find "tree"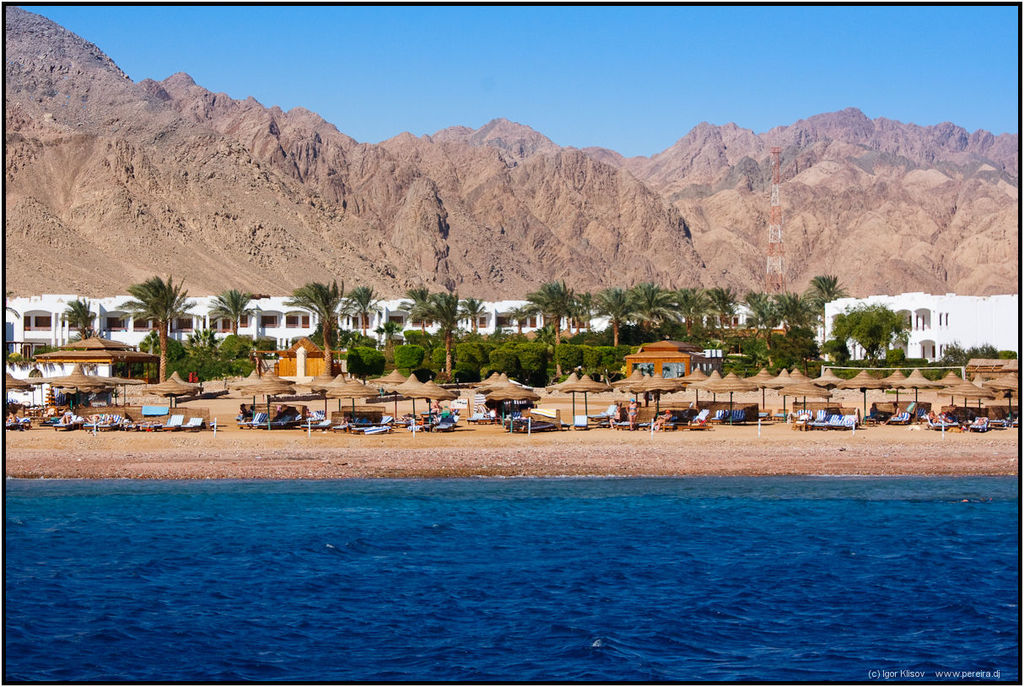
434/292/450/376
